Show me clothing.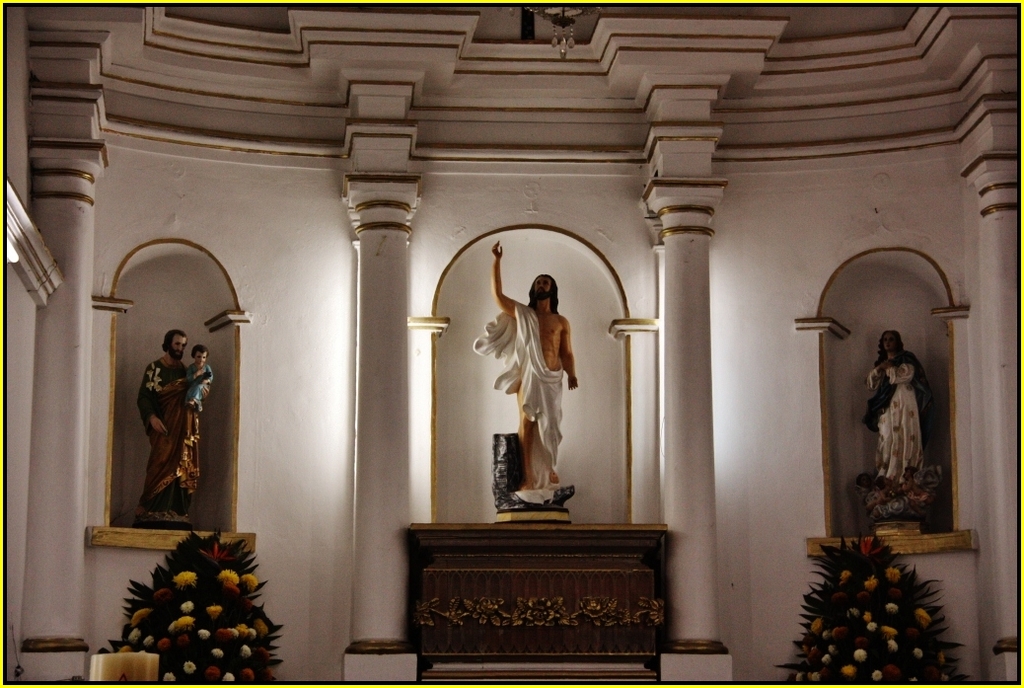
clothing is here: x1=181, y1=360, x2=214, y2=398.
